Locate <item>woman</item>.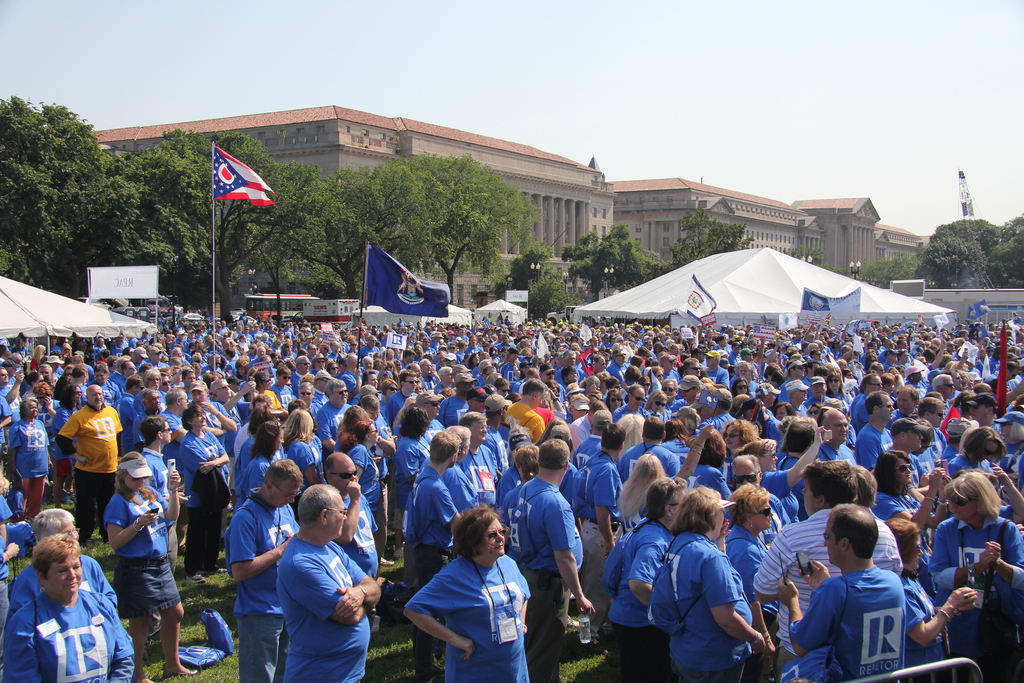
Bounding box: rect(909, 368, 922, 391).
